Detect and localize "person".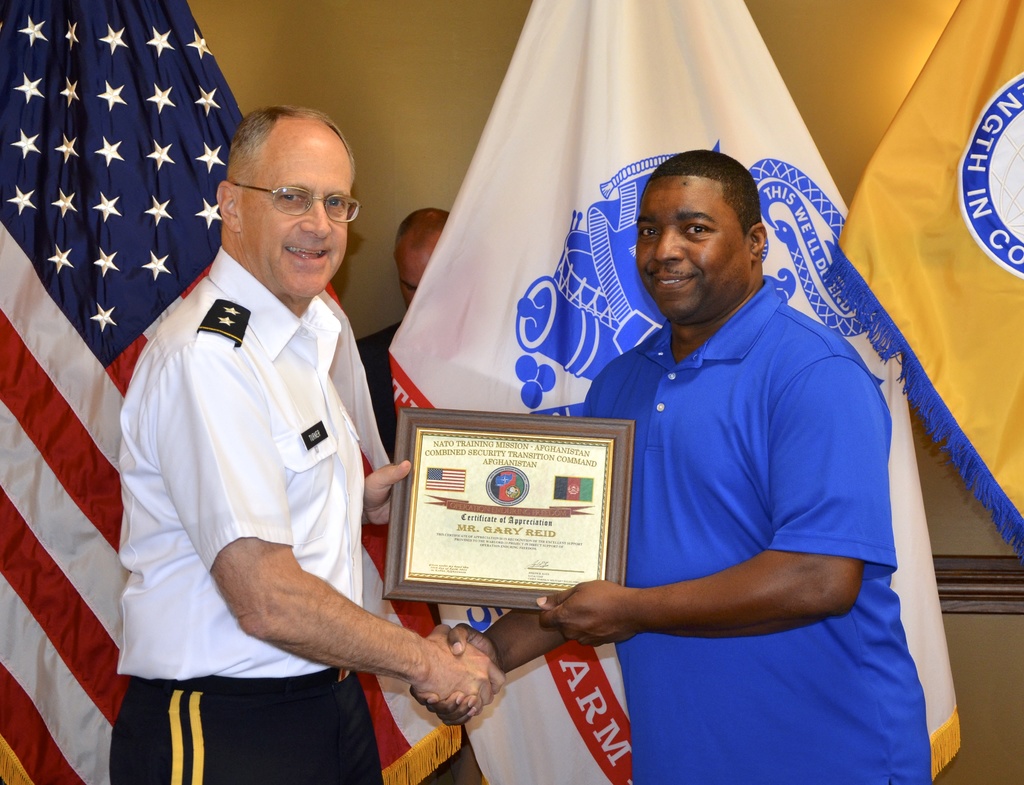
Localized at (left=349, top=208, right=459, bottom=553).
